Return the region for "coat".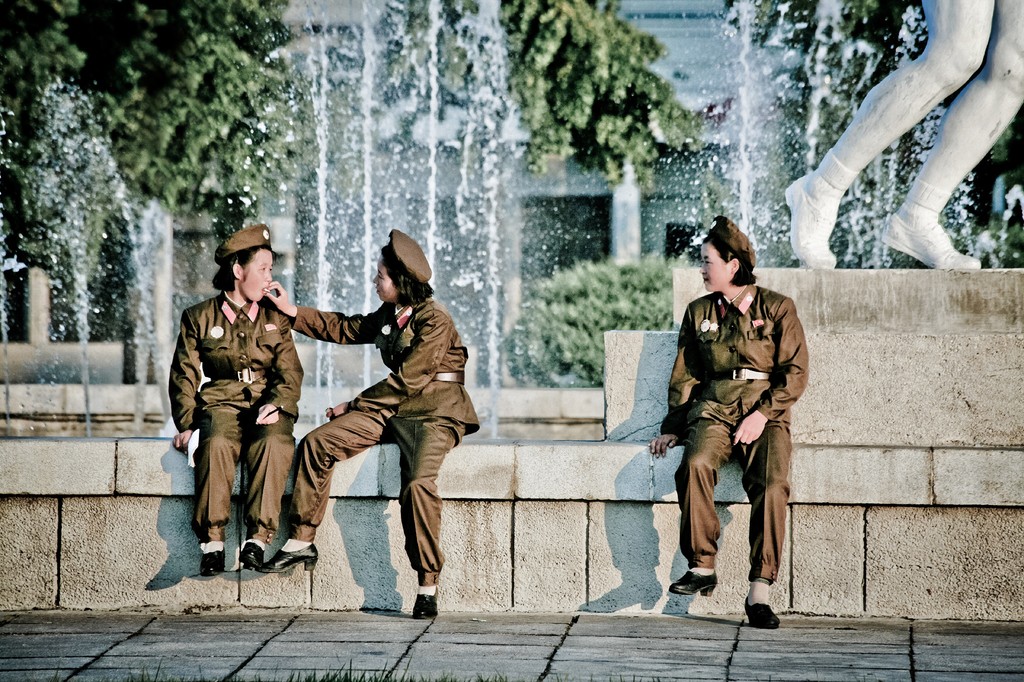
<bbox>294, 299, 484, 438</bbox>.
